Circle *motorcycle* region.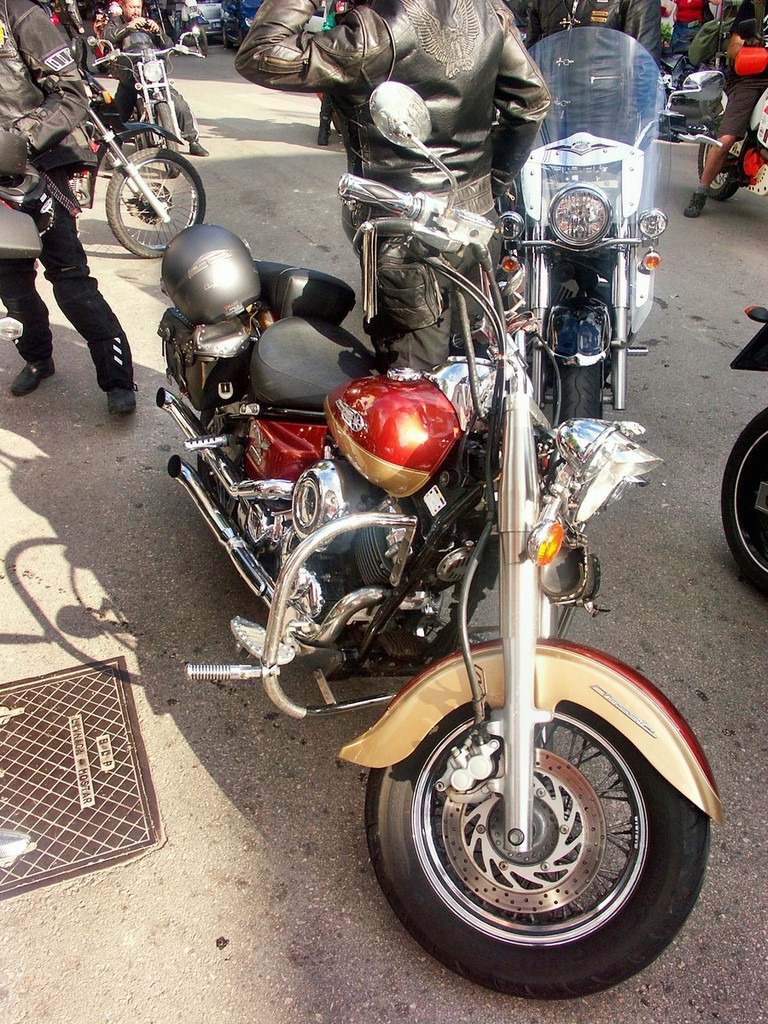
Region: Rect(721, 298, 767, 591).
